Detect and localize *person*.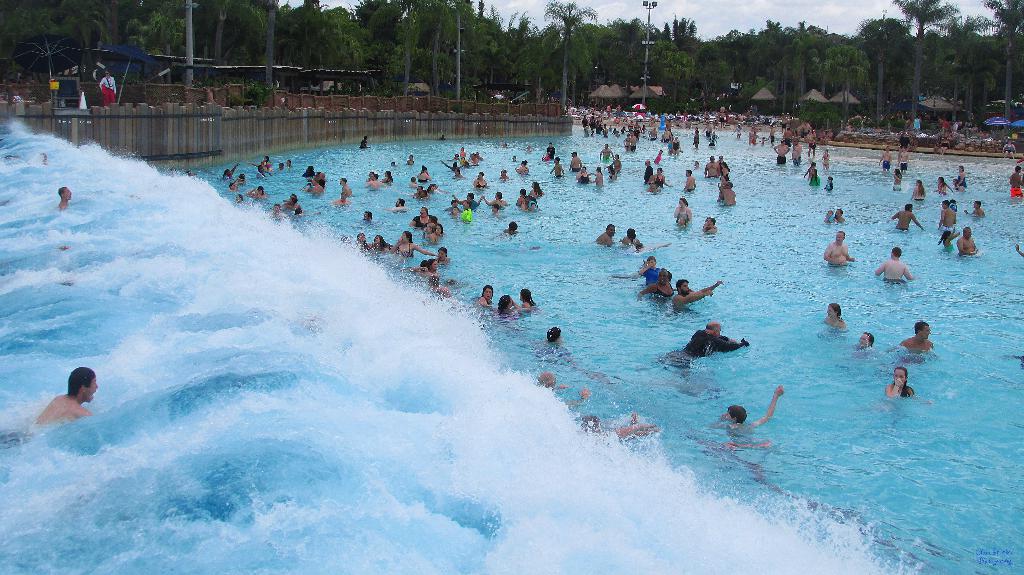
Localized at left=934, top=202, right=963, bottom=233.
